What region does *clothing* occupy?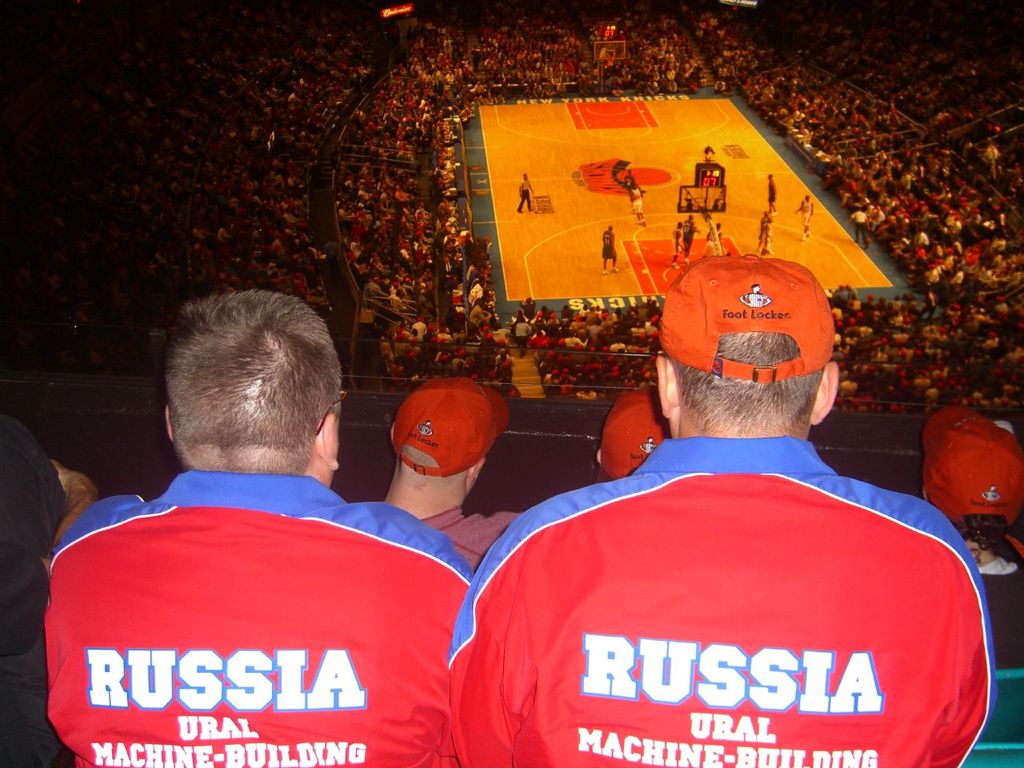
l=601, t=230, r=618, b=261.
